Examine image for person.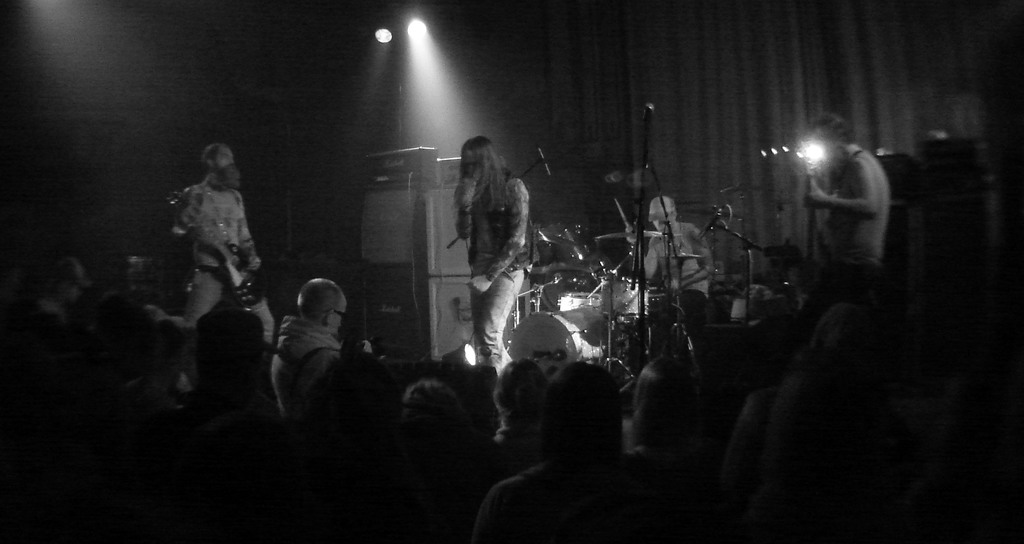
Examination result: region(618, 350, 712, 467).
